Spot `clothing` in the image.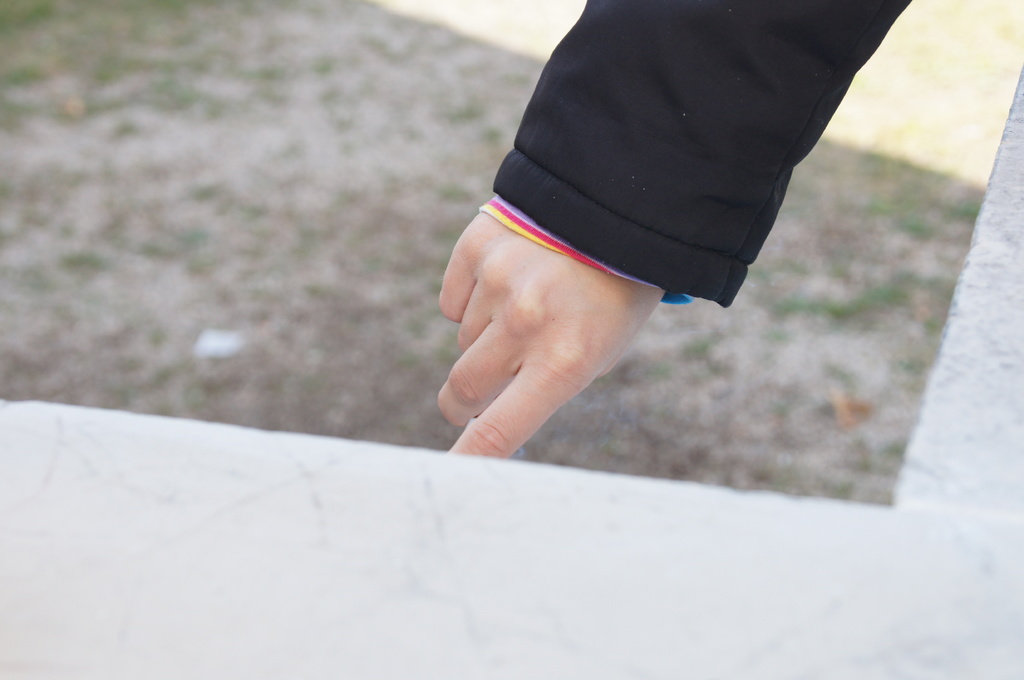
`clothing` found at left=481, top=0, right=894, bottom=298.
